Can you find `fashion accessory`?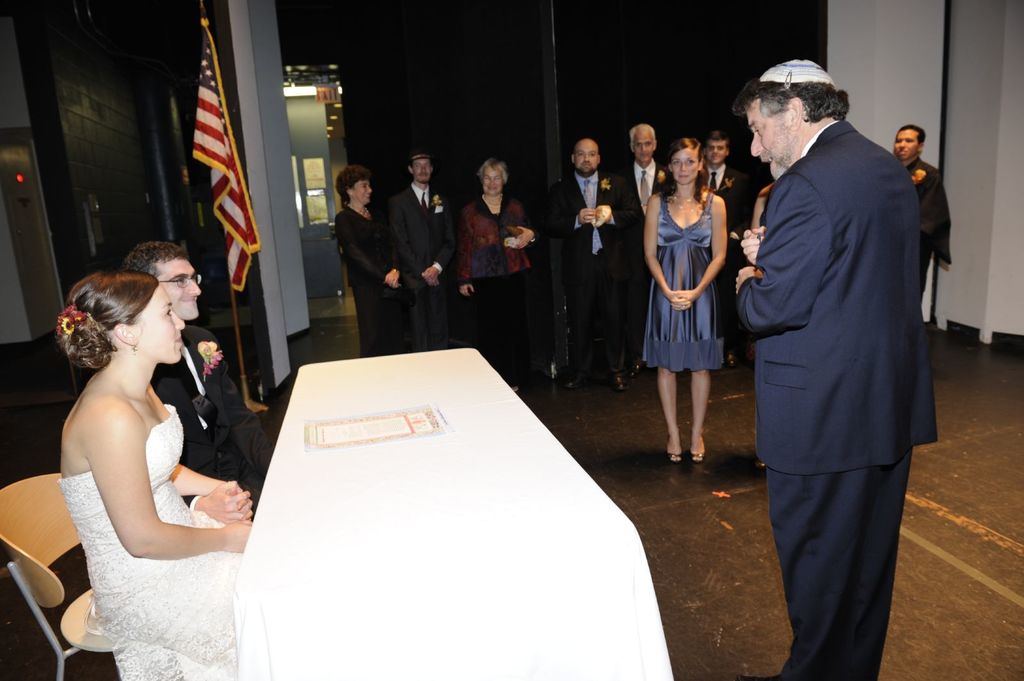
Yes, bounding box: 348 203 371 218.
